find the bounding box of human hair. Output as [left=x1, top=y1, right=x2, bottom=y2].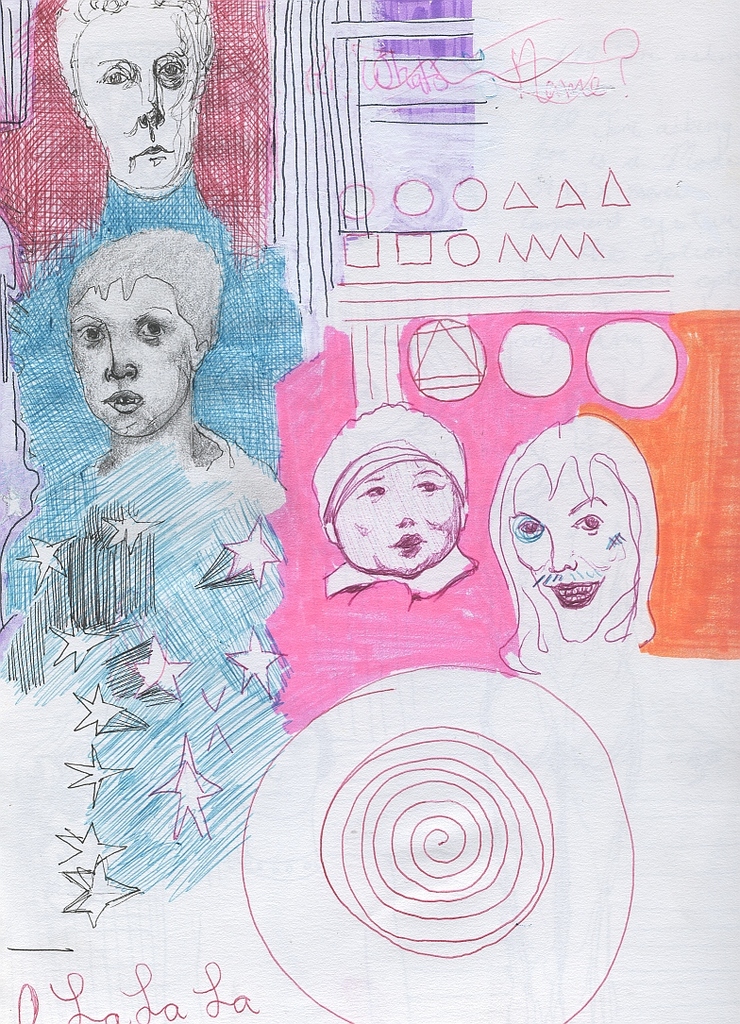
[left=49, top=0, right=213, bottom=151].
